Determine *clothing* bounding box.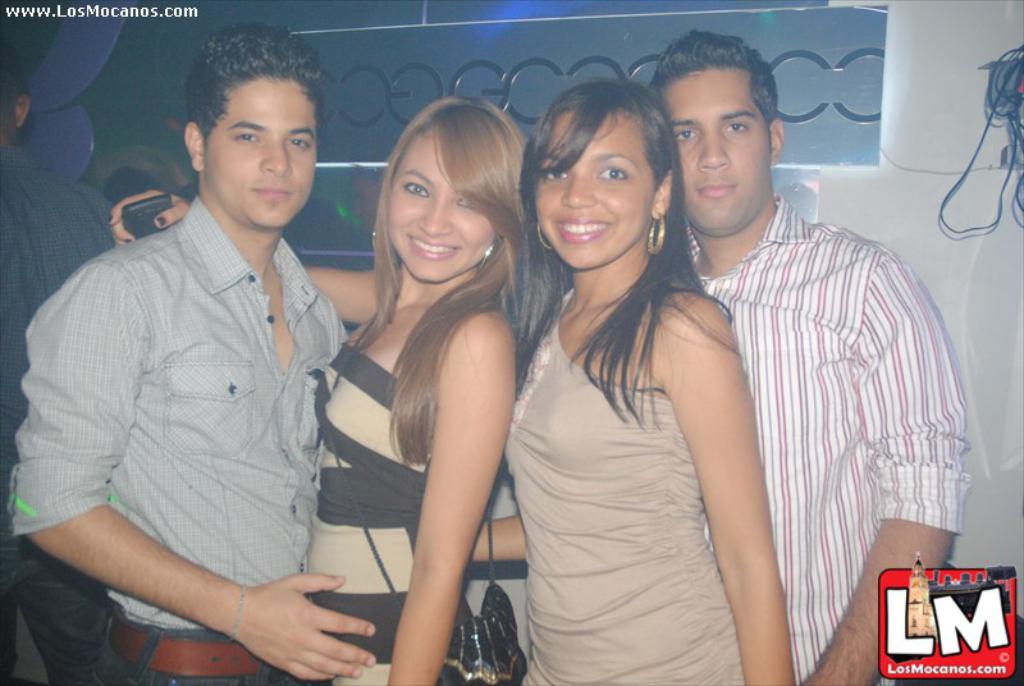
Determined: 293 349 481 685.
